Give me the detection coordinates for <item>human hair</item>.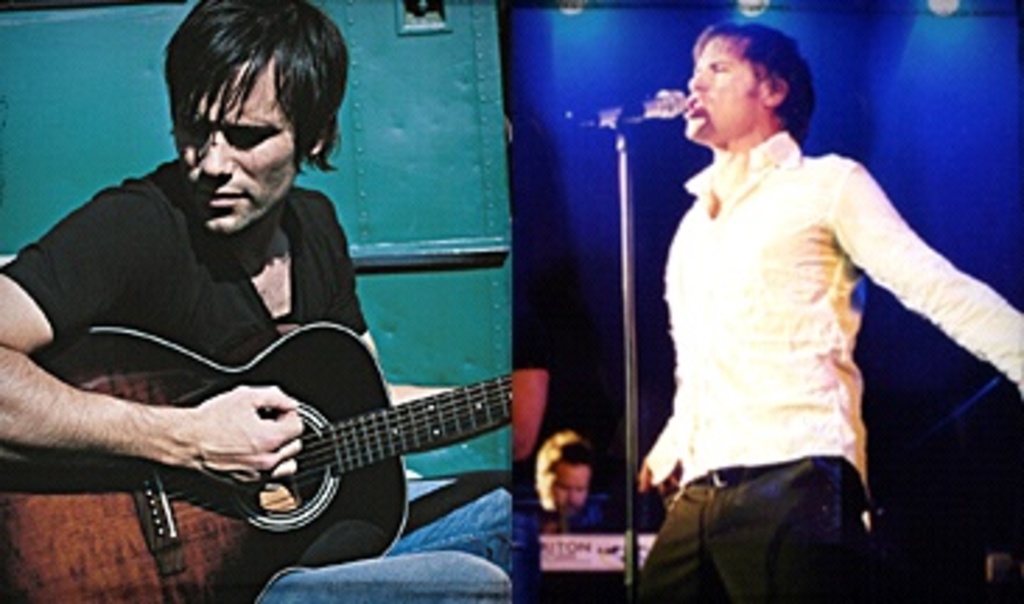
(154, 8, 319, 162).
